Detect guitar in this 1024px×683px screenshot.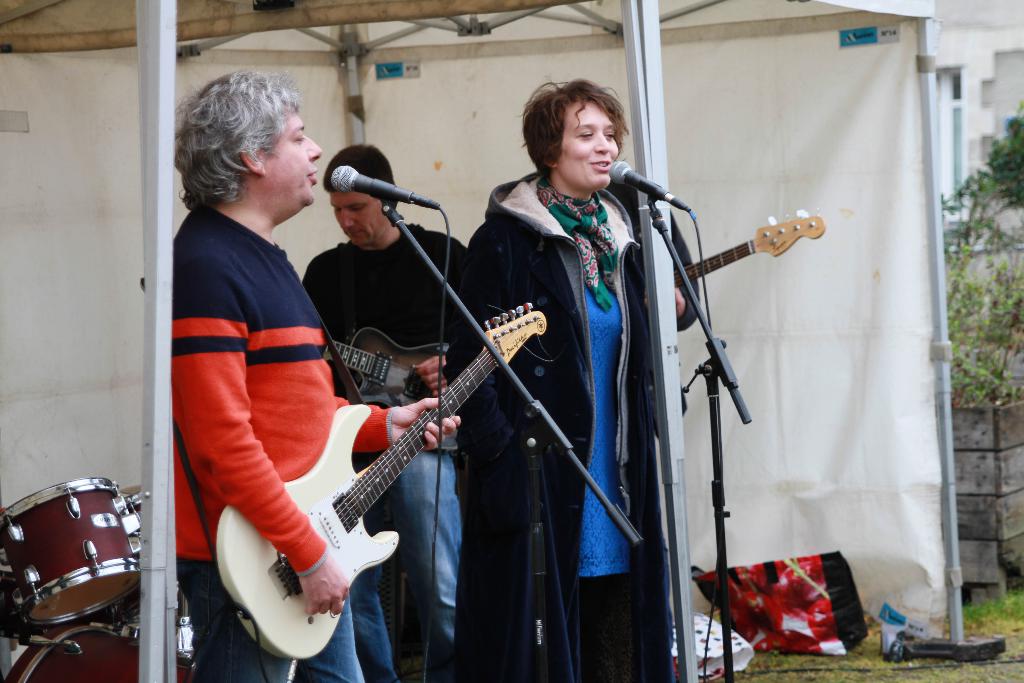
Detection: rect(654, 199, 839, 309).
